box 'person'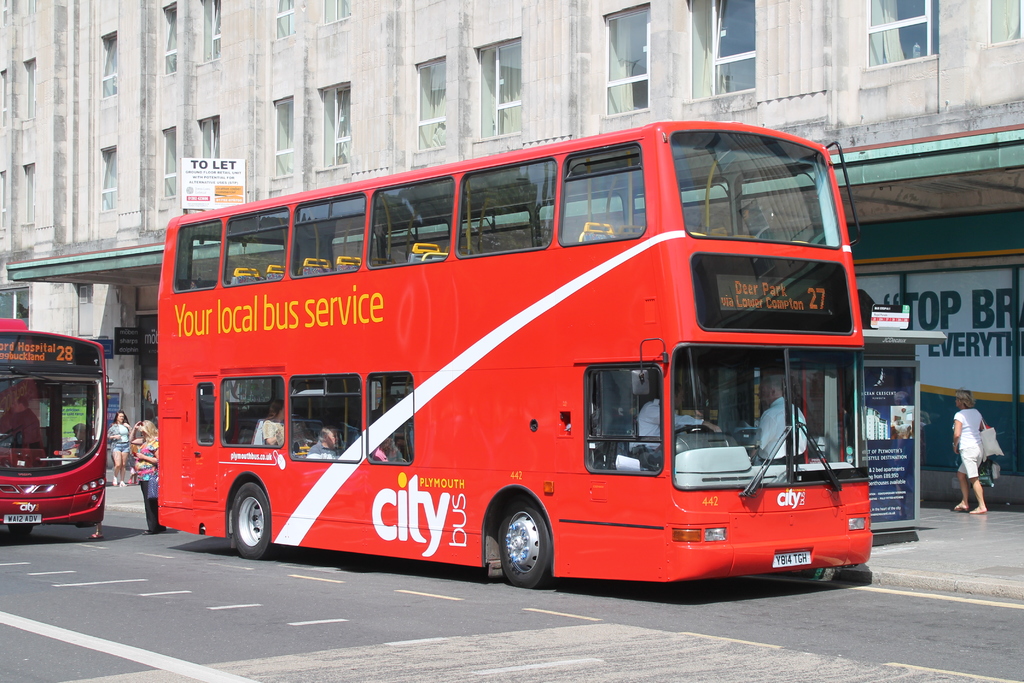
104:409:134:493
